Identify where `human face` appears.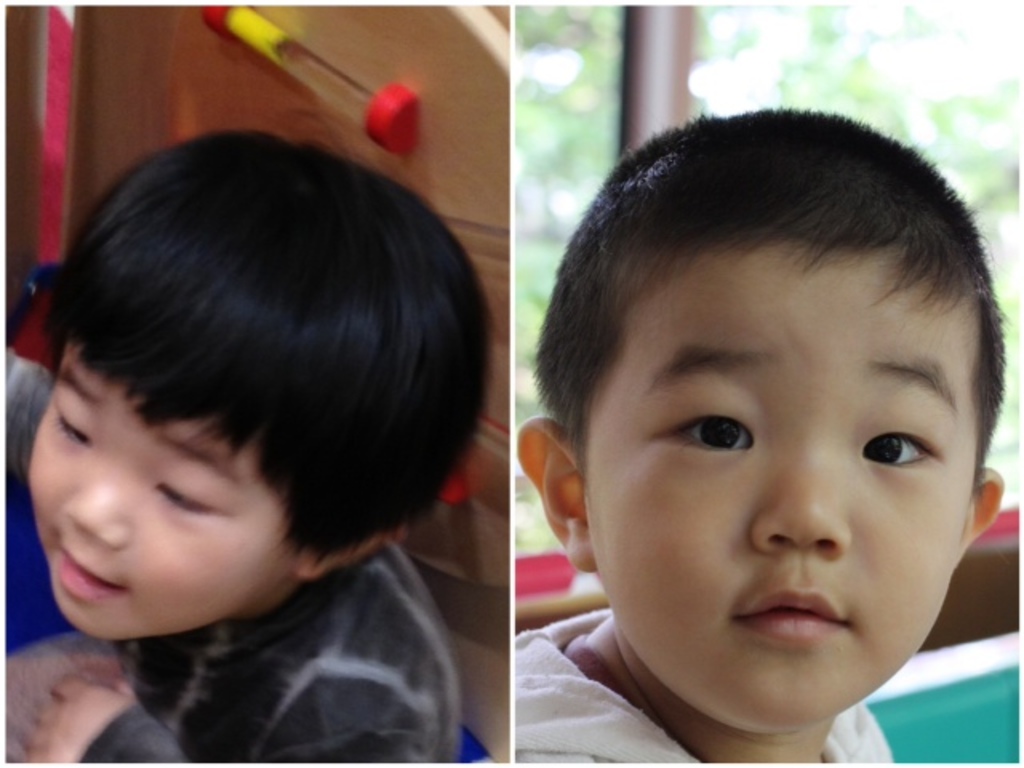
Appears at {"x1": 22, "y1": 368, "x2": 294, "y2": 640}.
